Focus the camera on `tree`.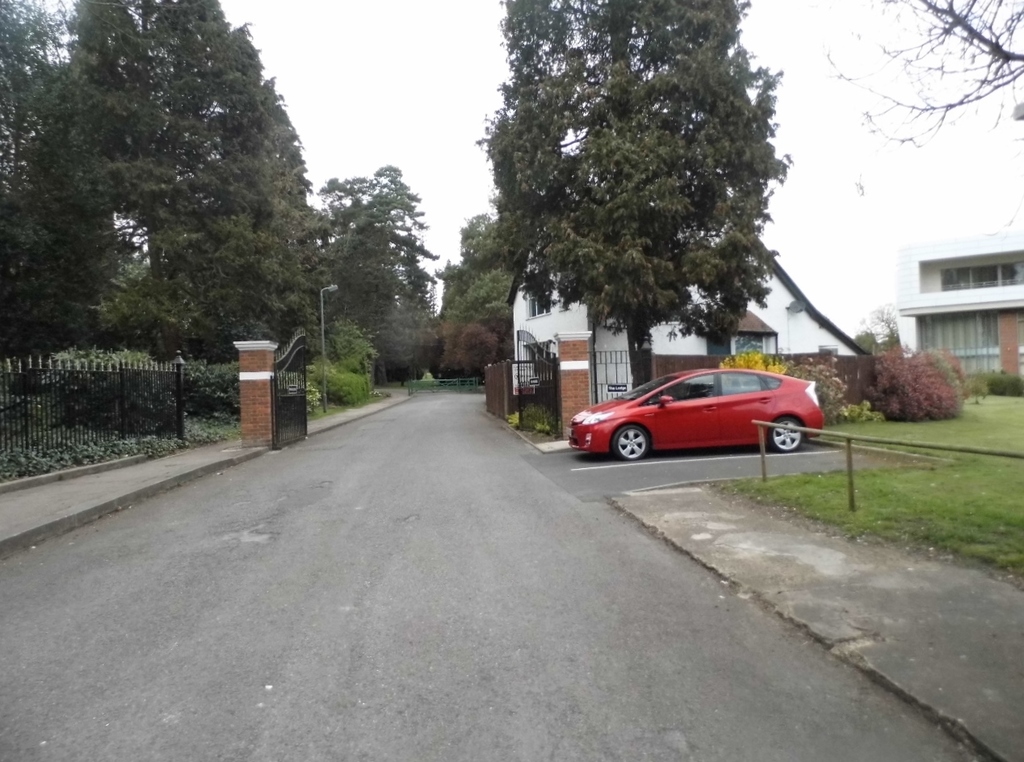
Focus region: bbox=(821, 0, 1023, 150).
